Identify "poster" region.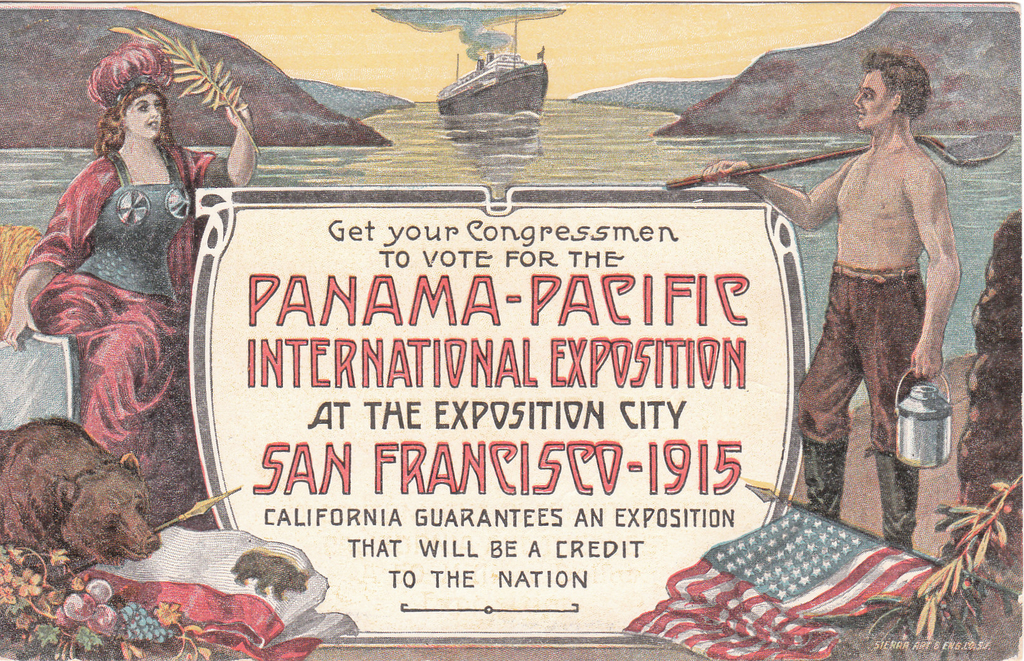
Region: Rect(0, 0, 1023, 660).
